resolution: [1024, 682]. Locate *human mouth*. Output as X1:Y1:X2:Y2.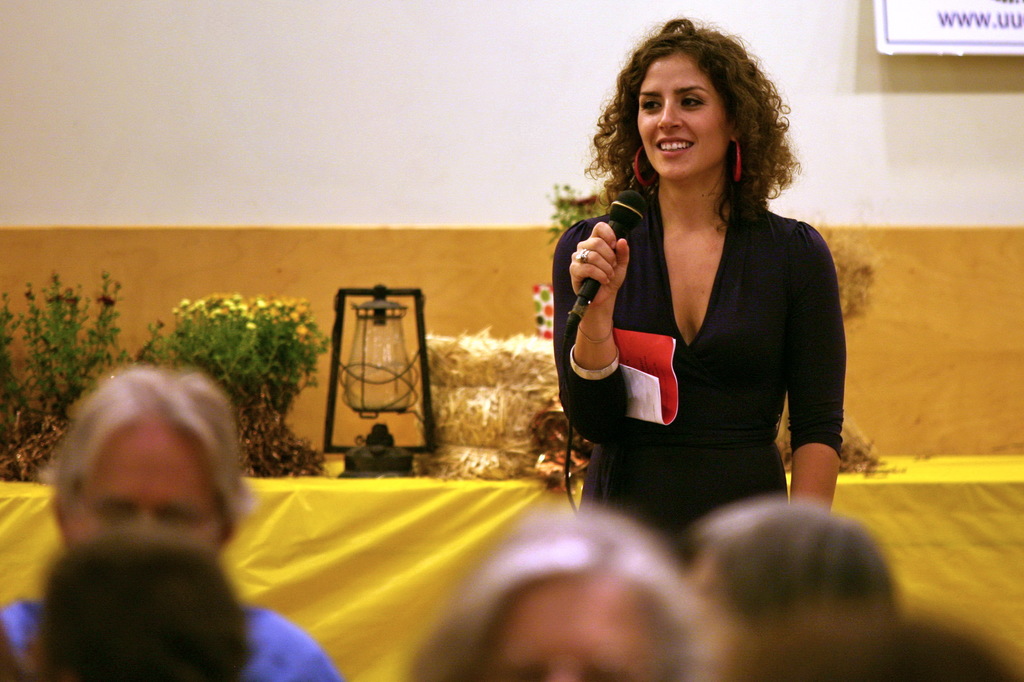
656:134:693:156.
